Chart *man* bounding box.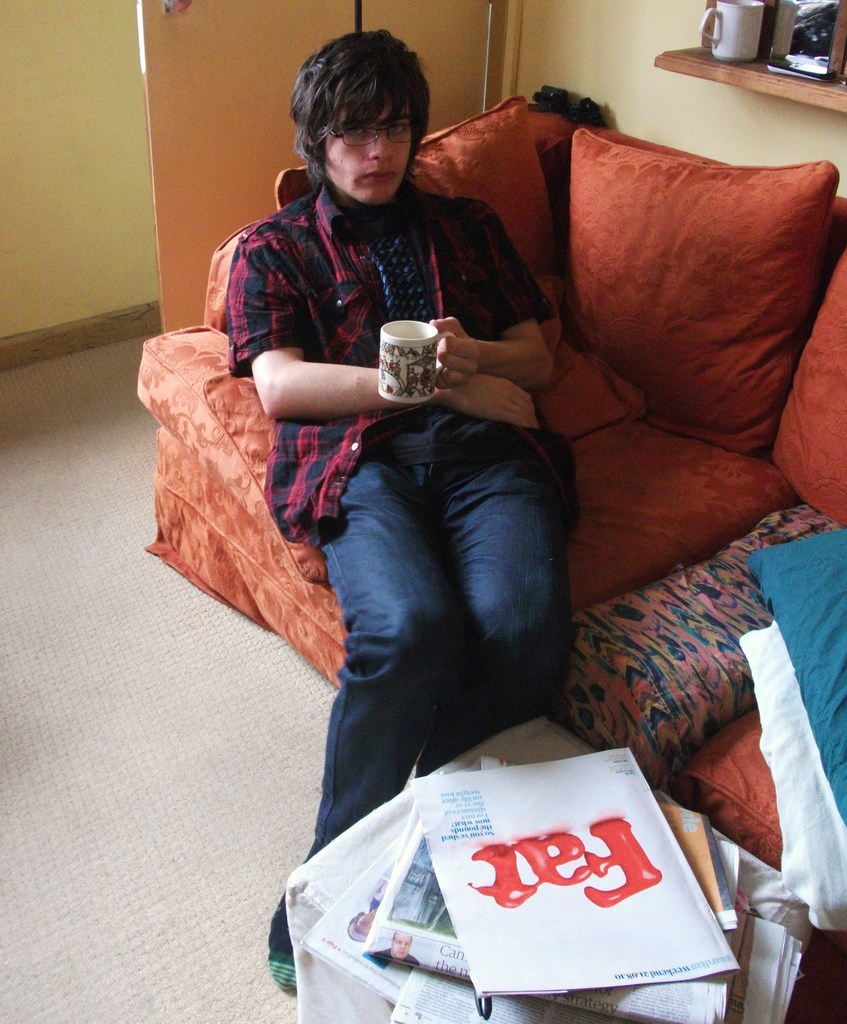
Charted: 221/29/577/992.
